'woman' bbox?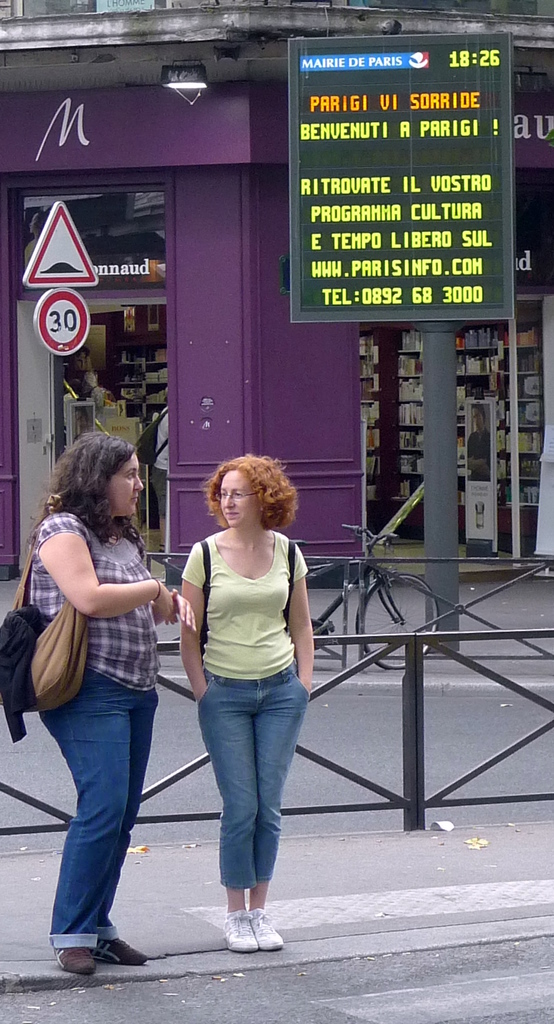
[178, 454, 315, 952]
